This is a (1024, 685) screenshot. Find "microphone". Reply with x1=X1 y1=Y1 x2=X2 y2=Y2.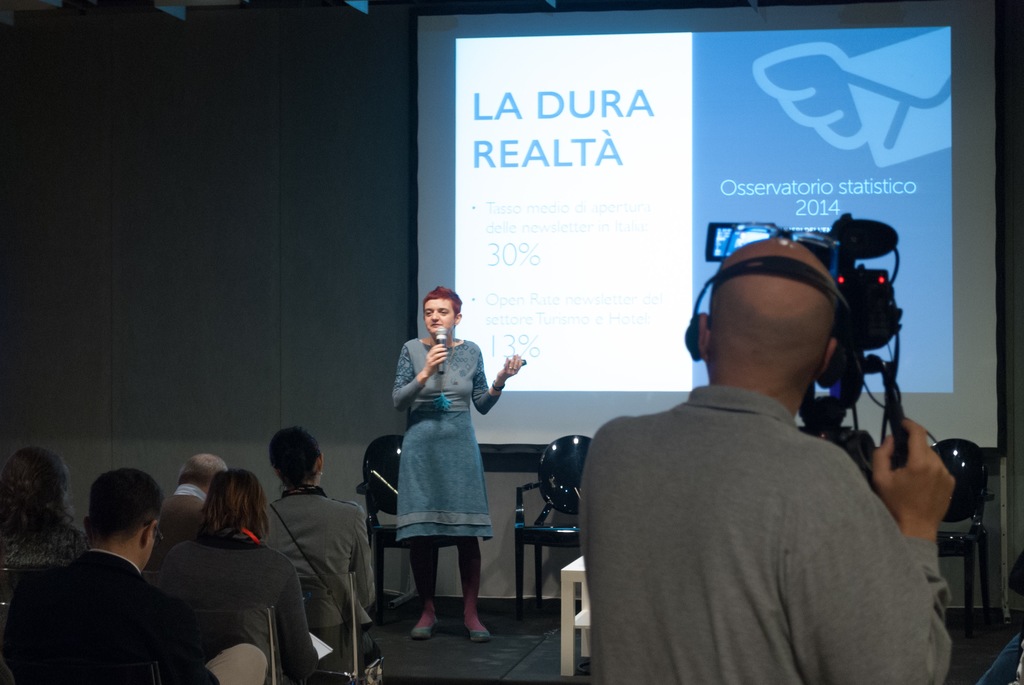
x1=435 y1=326 x2=450 y2=375.
